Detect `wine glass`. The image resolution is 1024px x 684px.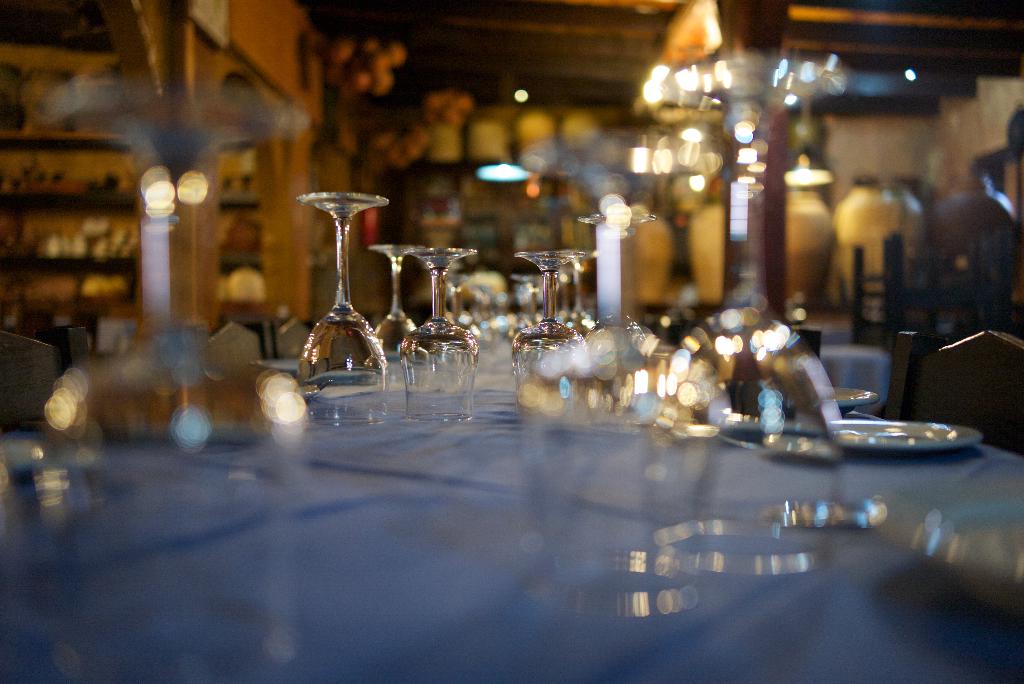
bbox(397, 247, 477, 421).
